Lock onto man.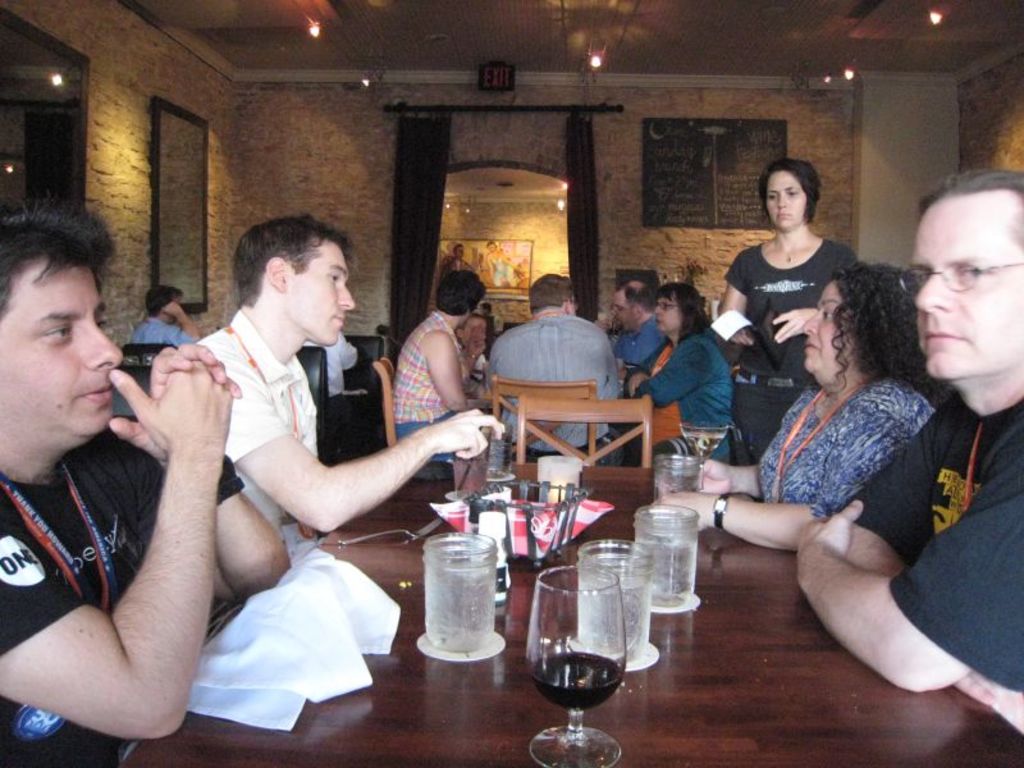
Locked: [left=120, top=280, right=206, bottom=342].
